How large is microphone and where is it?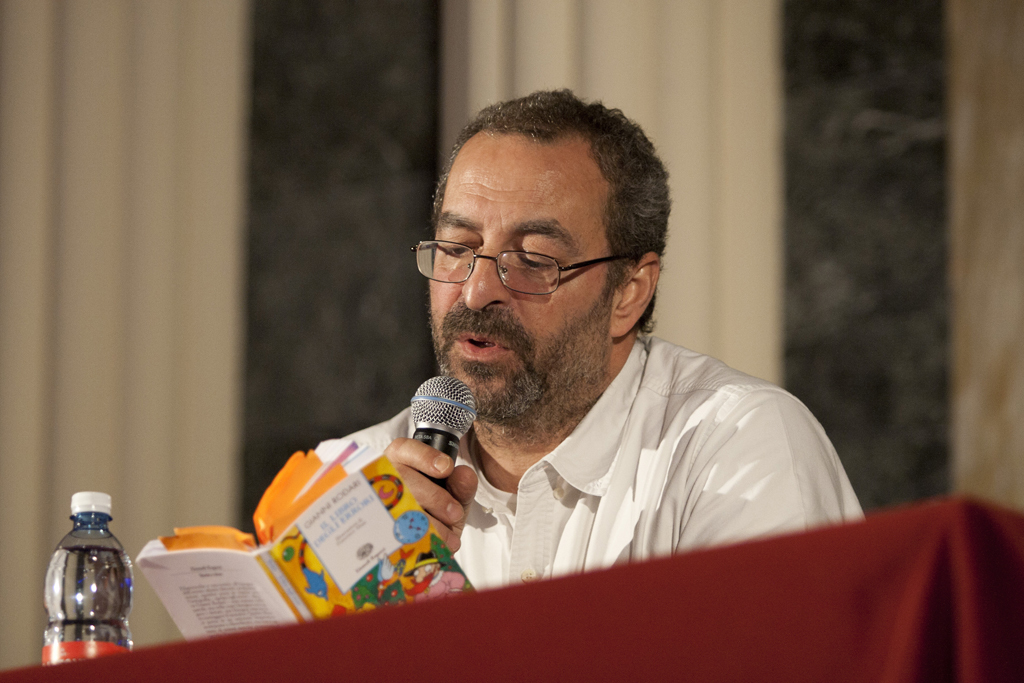
Bounding box: 402,376,474,471.
